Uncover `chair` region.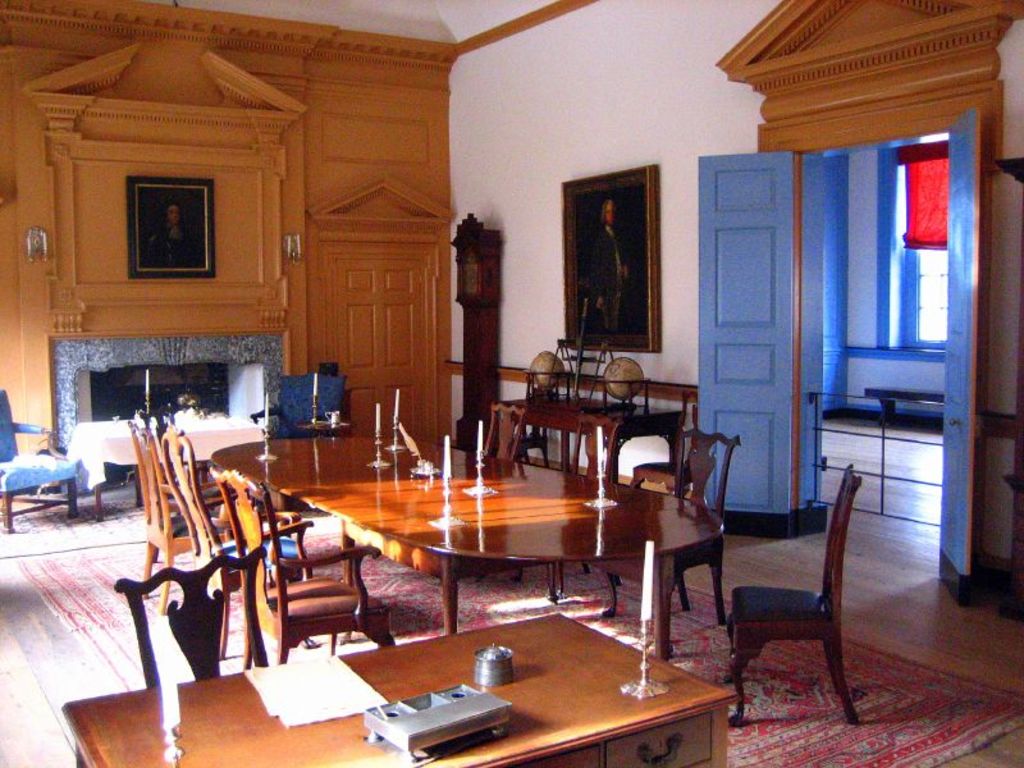
Uncovered: region(600, 428, 749, 654).
